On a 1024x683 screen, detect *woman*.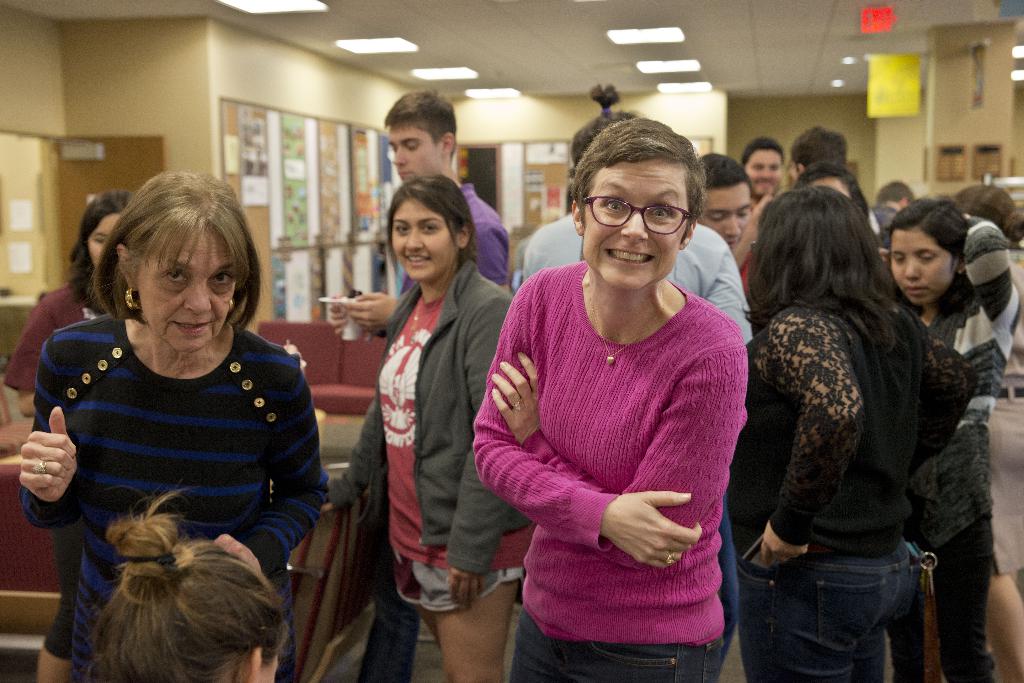
<region>13, 179, 324, 682</region>.
